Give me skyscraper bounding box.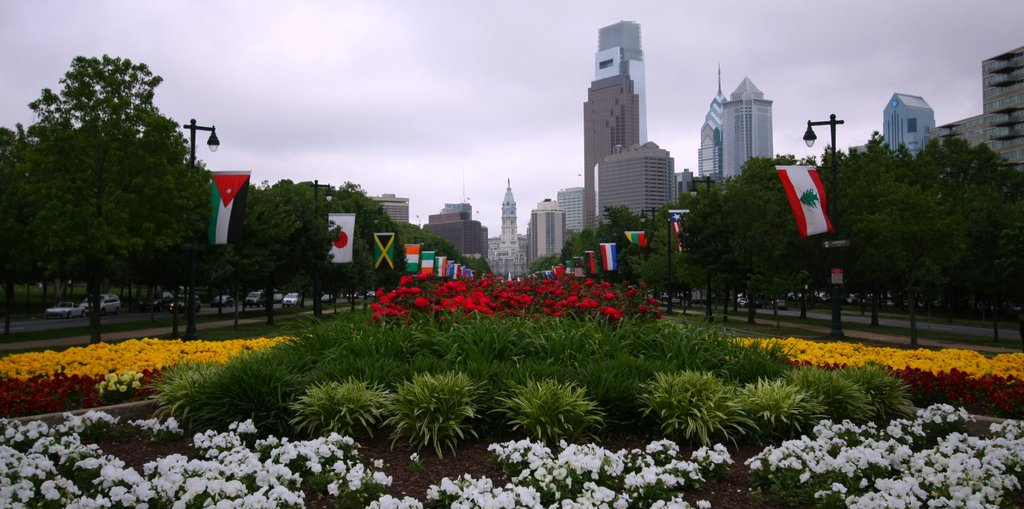
<bbox>372, 190, 407, 221</bbox>.
